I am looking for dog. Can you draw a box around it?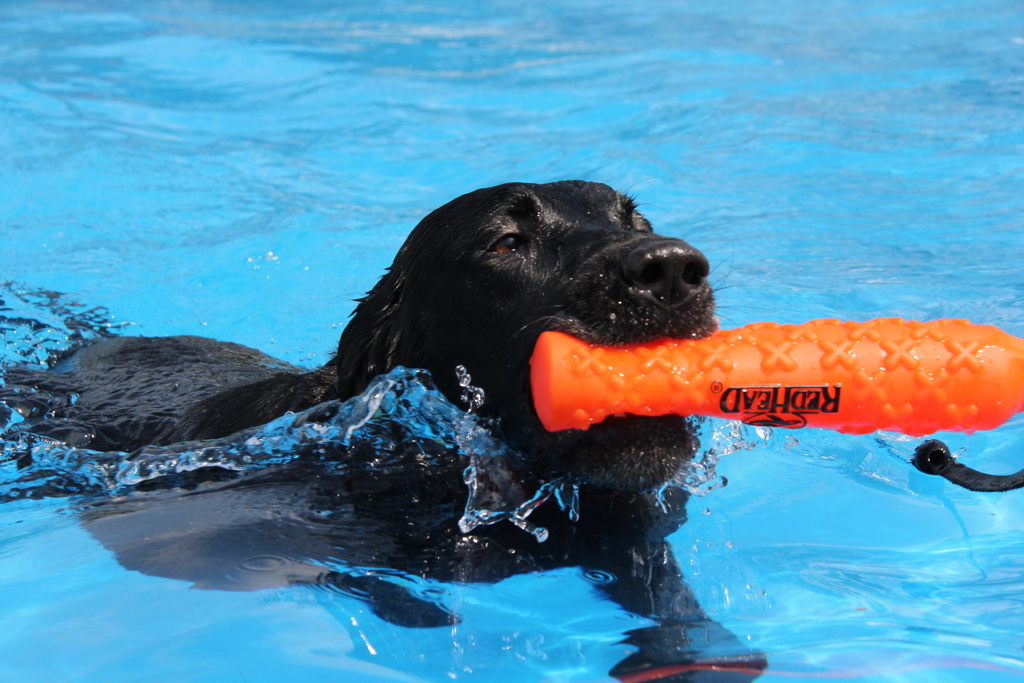
Sure, the bounding box is pyautogui.locateOnScreen(0, 178, 728, 630).
